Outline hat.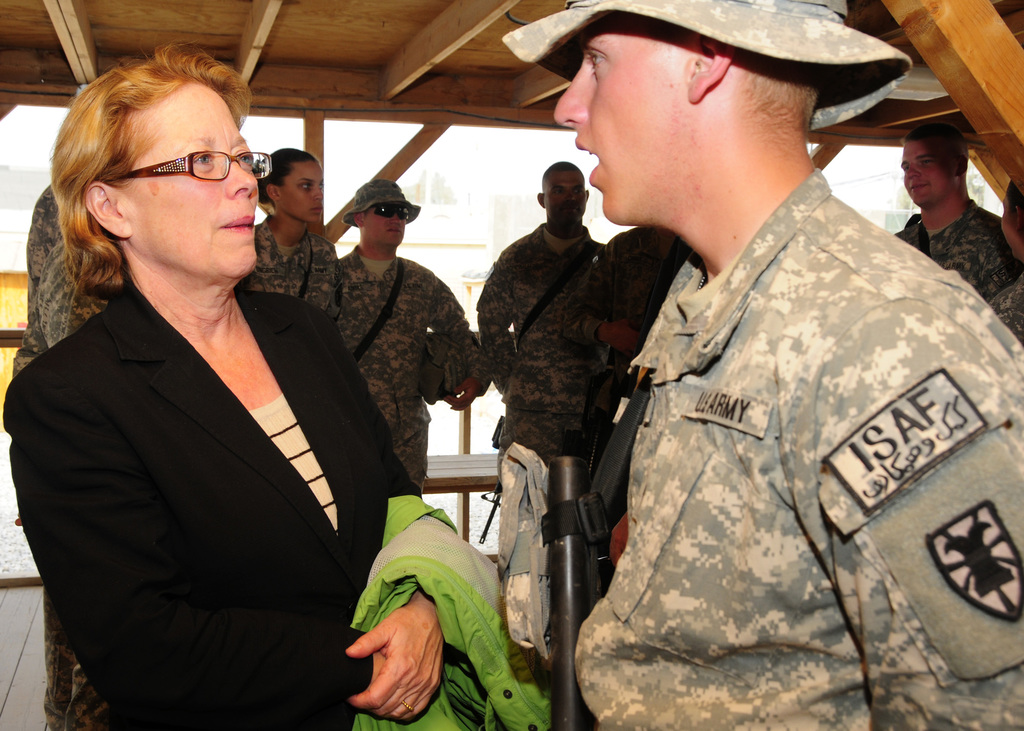
Outline: 341,179,423,231.
